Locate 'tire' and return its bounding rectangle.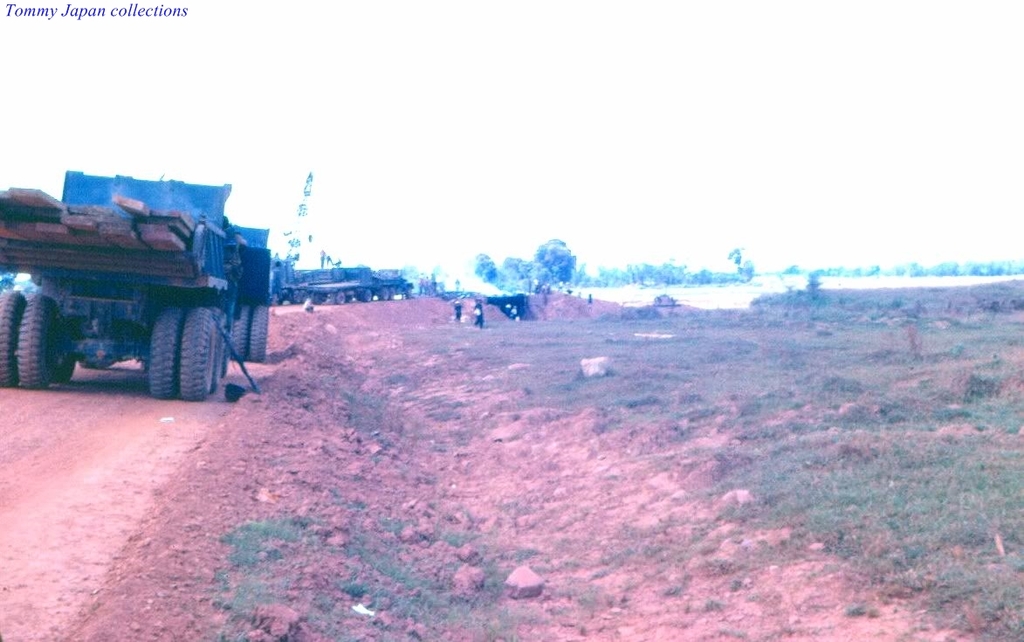
Rect(249, 307, 265, 366).
